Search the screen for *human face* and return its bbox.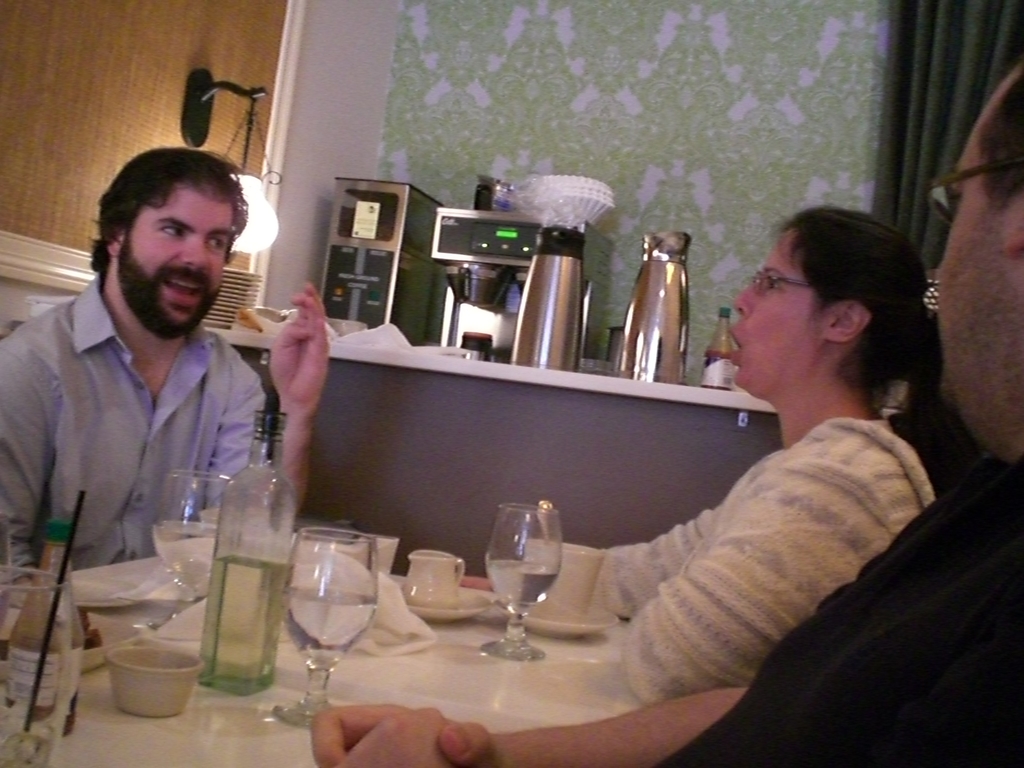
Found: [x1=933, y1=120, x2=1023, y2=430].
